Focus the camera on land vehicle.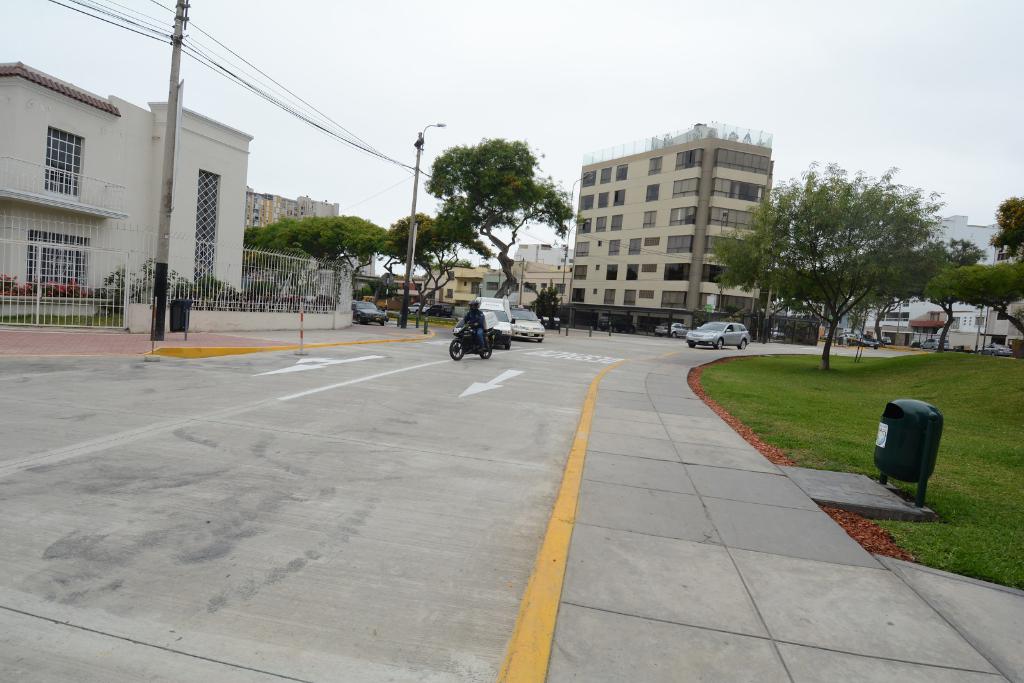
Focus region: [408,301,425,313].
